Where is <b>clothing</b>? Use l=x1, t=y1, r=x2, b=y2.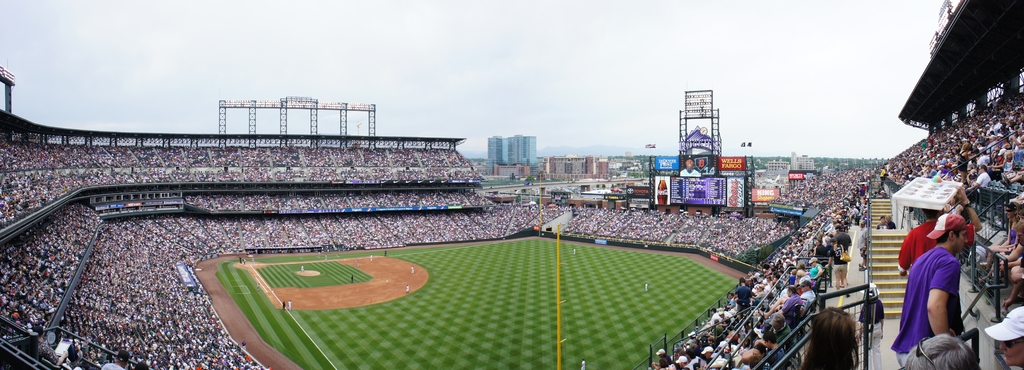
l=896, t=218, r=975, b=268.
